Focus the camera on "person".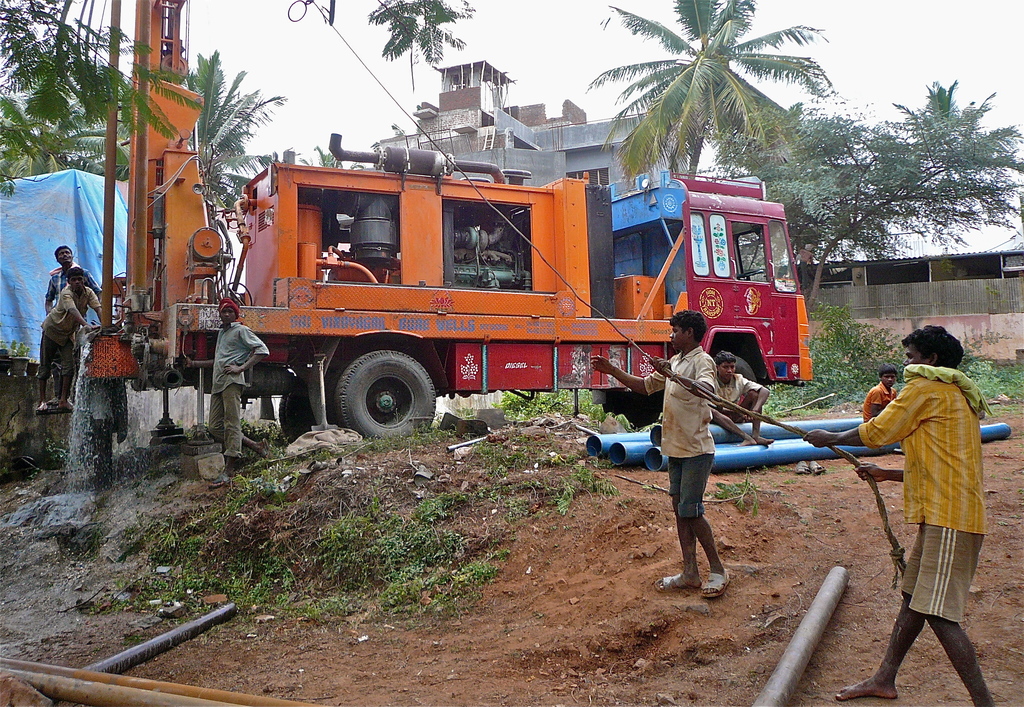
Focus region: l=44, t=246, r=100, b=401.
